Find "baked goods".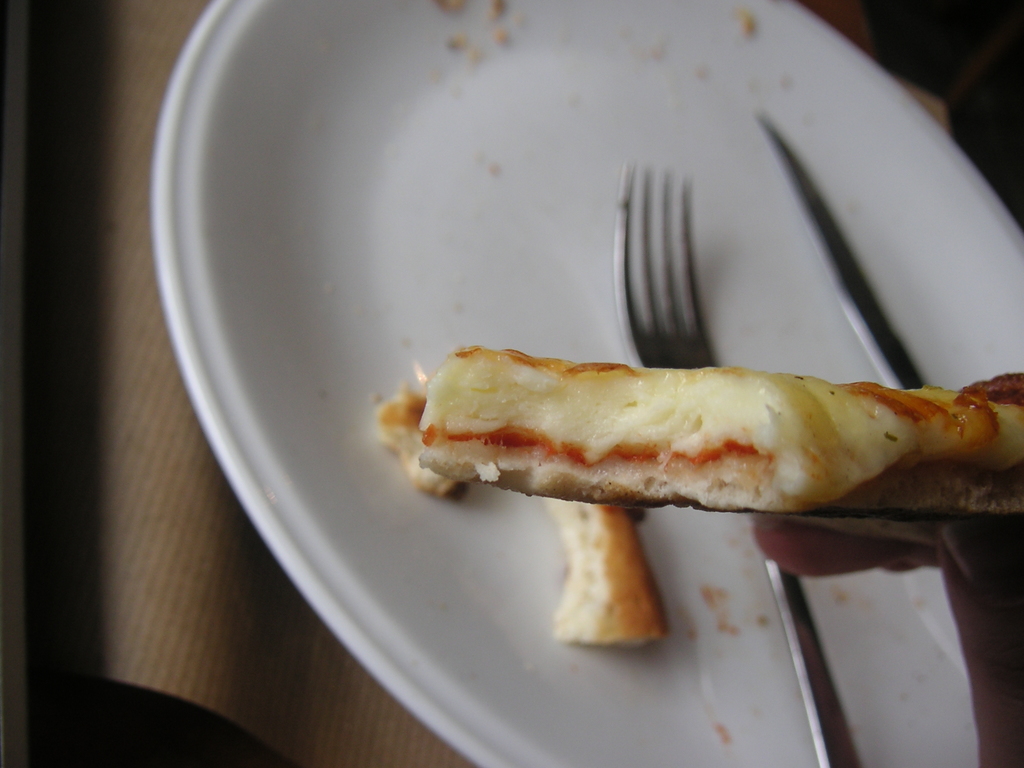
select_region(547, 496, 674, 651).
